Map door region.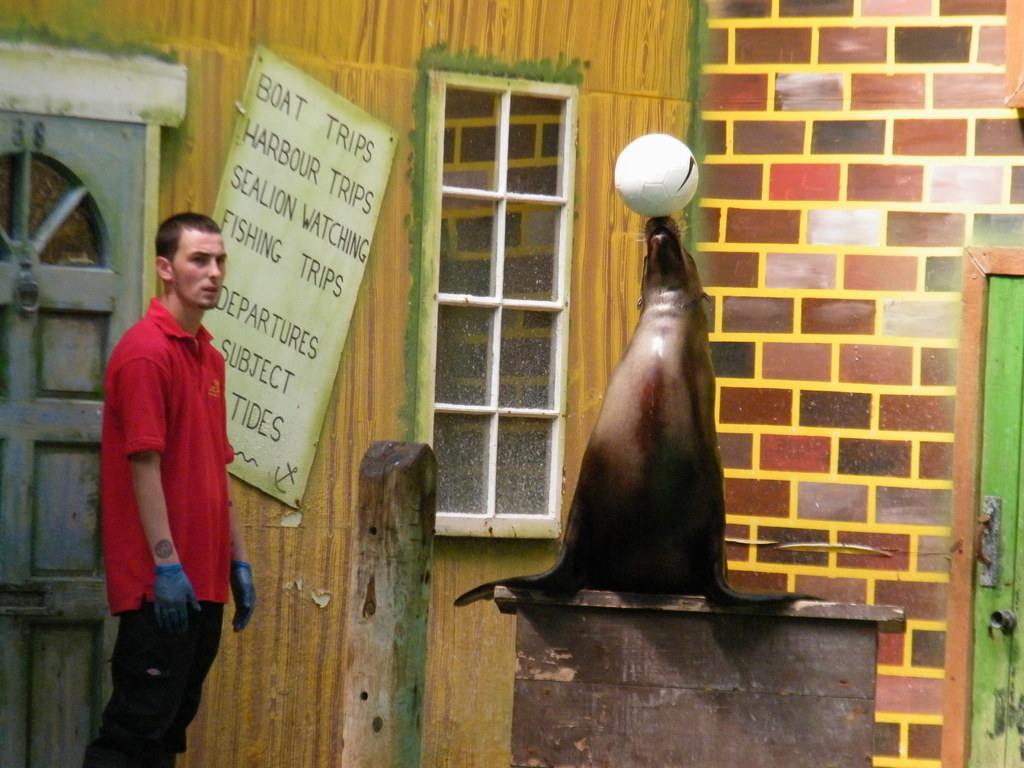
Mapped to 969,276,1023,762.
